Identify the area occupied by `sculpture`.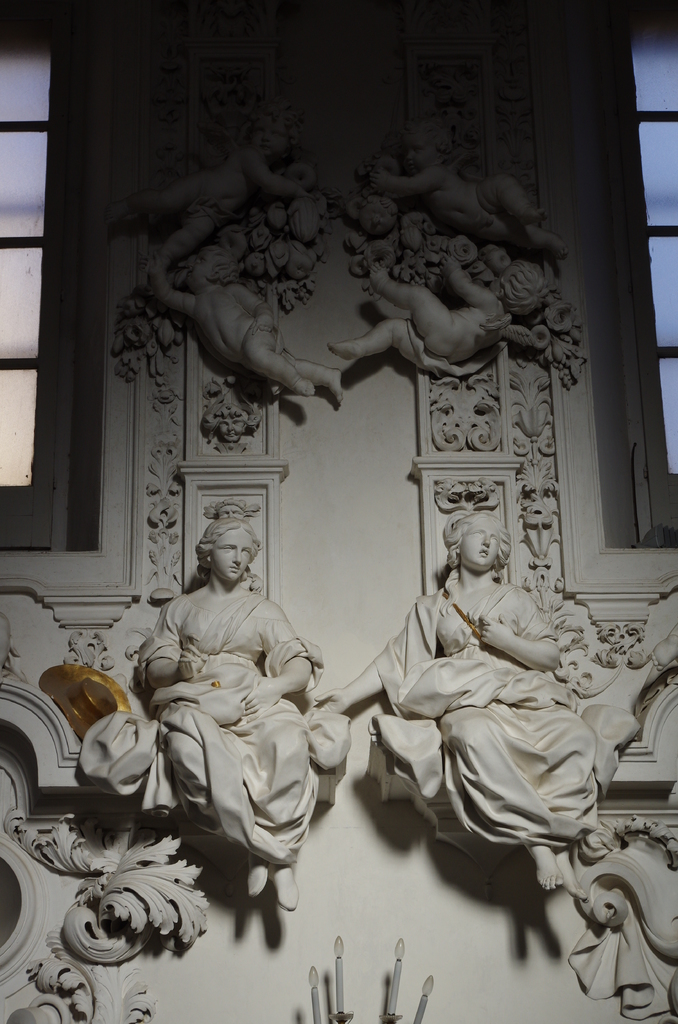
Area: [140, 633, 262, 728].
